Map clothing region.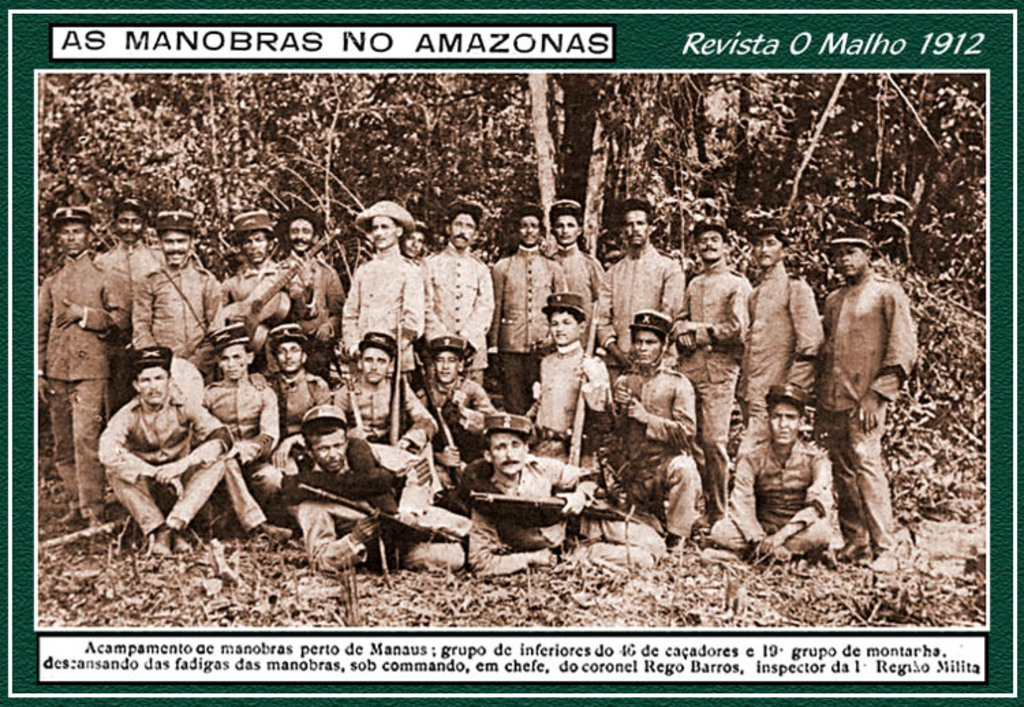
Mapped to detection(272, 250, 348, 375).
